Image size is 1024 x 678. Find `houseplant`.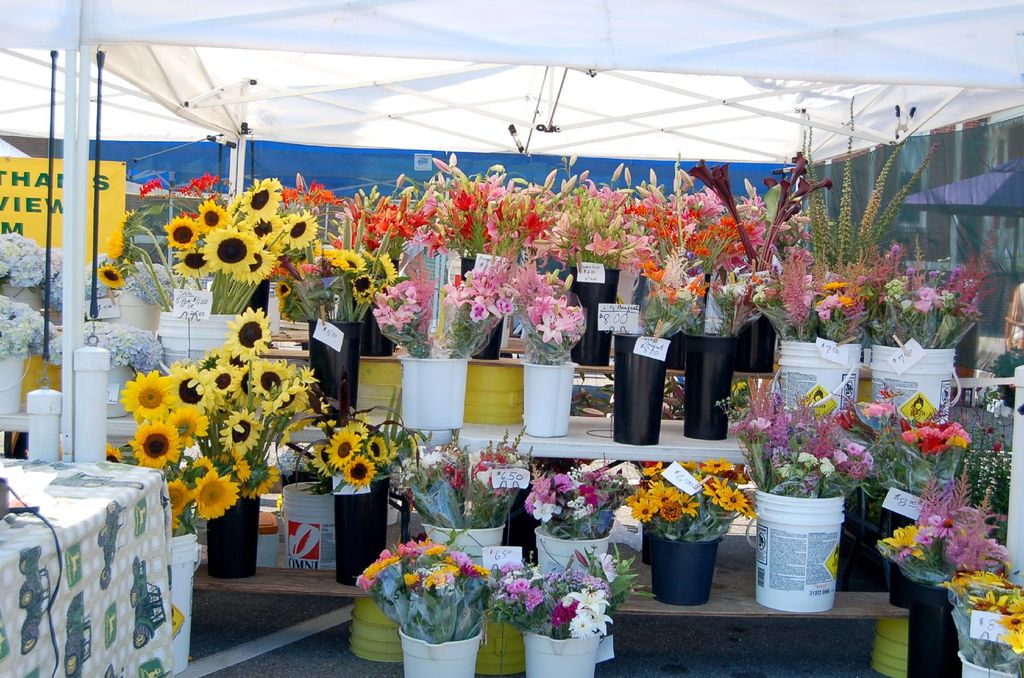
l=92, t=359, r=240, b=677.
